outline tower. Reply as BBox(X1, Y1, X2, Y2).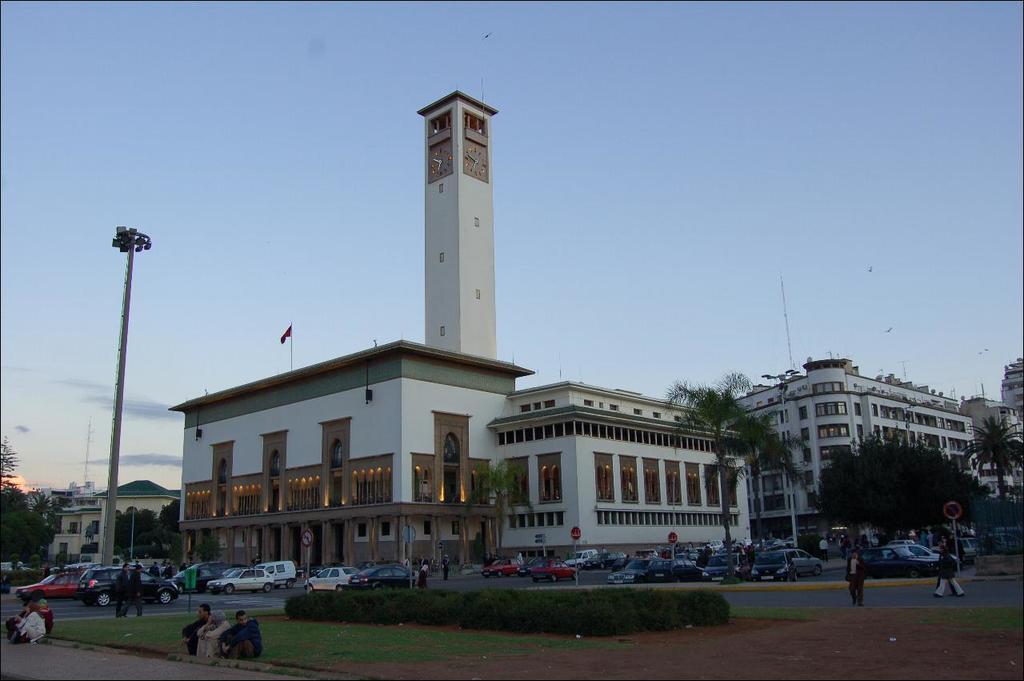
BBox(394, 116, 520, 343).
